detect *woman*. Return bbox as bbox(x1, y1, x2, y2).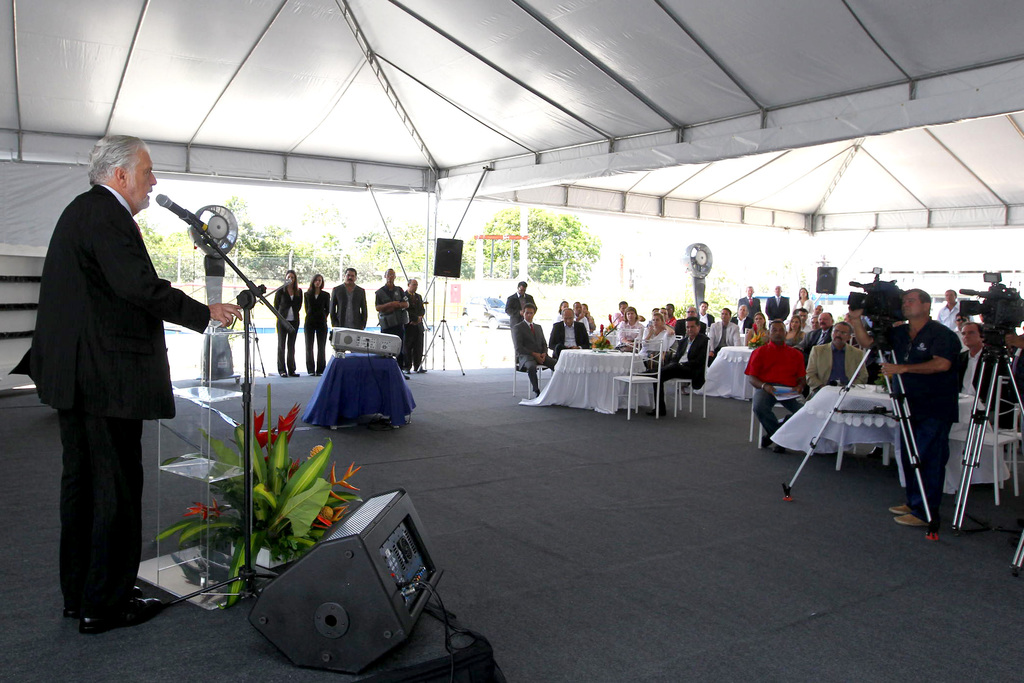
bbox(271, 268, 301, 379).
